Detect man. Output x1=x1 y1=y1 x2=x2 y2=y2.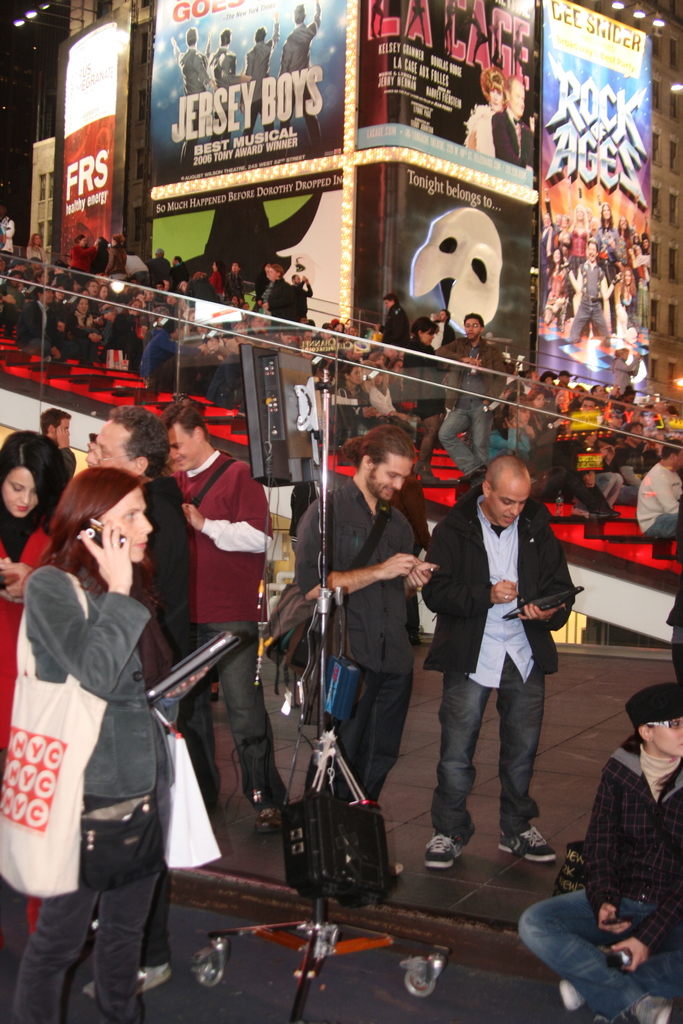
x1=541 y1=211 x2=557 y2=270.
